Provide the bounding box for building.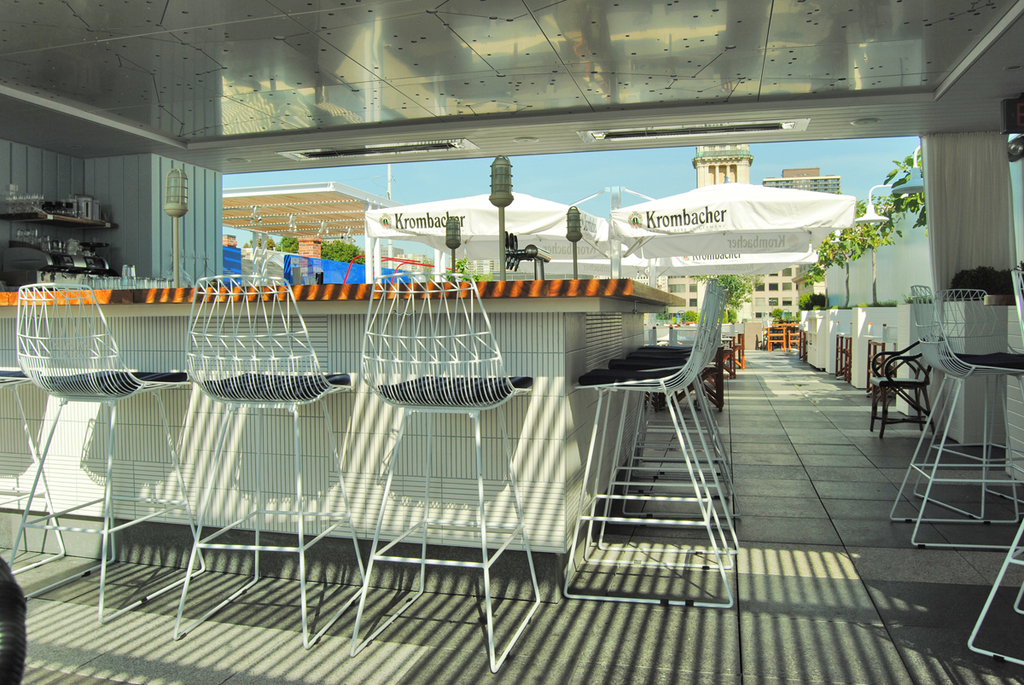
select_region(0, 0, 1023, 684).
